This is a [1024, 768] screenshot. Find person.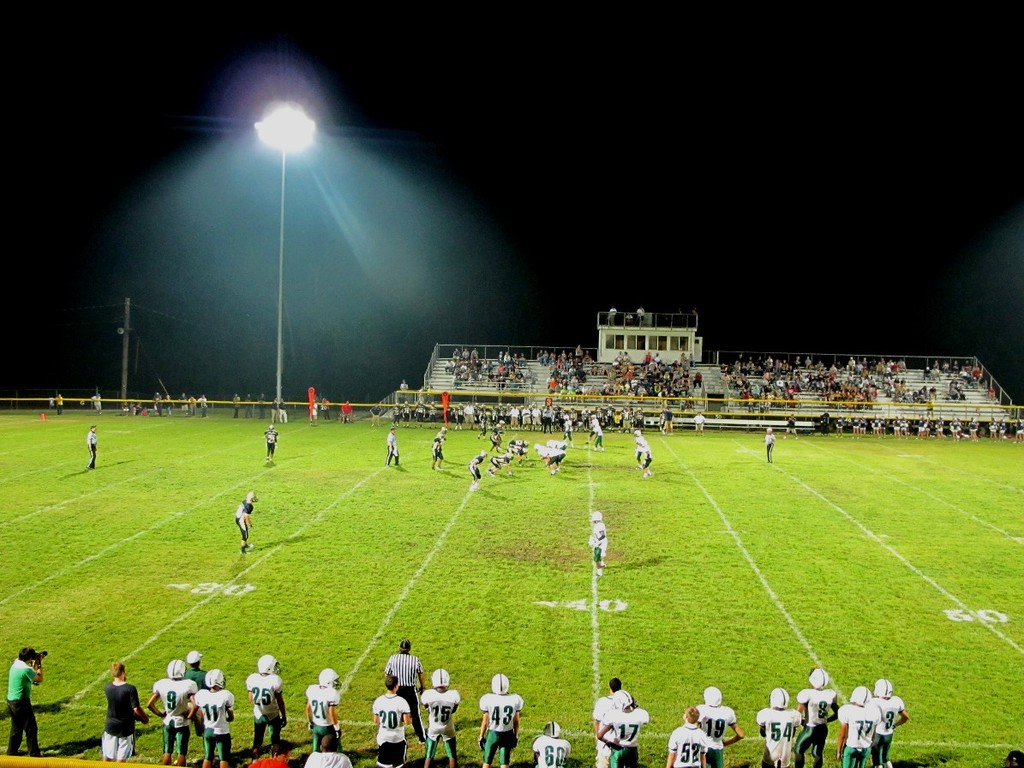
Bounding box: {"x1": 691, "y1": 408, "x2": 706, "y2": 435}.
